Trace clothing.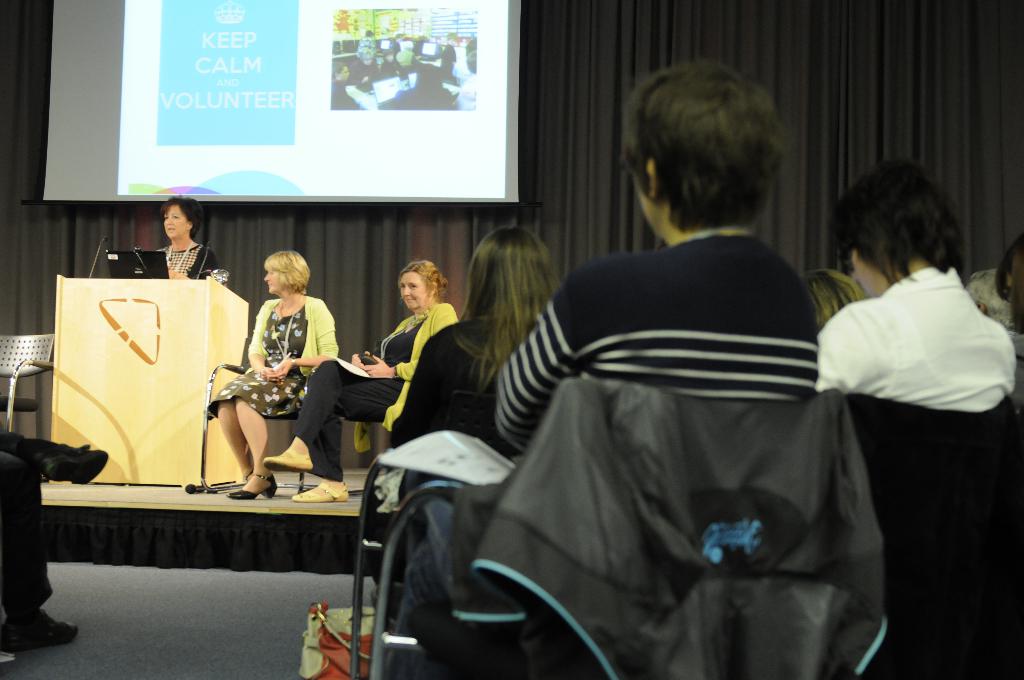
Traced to crop(429, 392, 888, 679).
